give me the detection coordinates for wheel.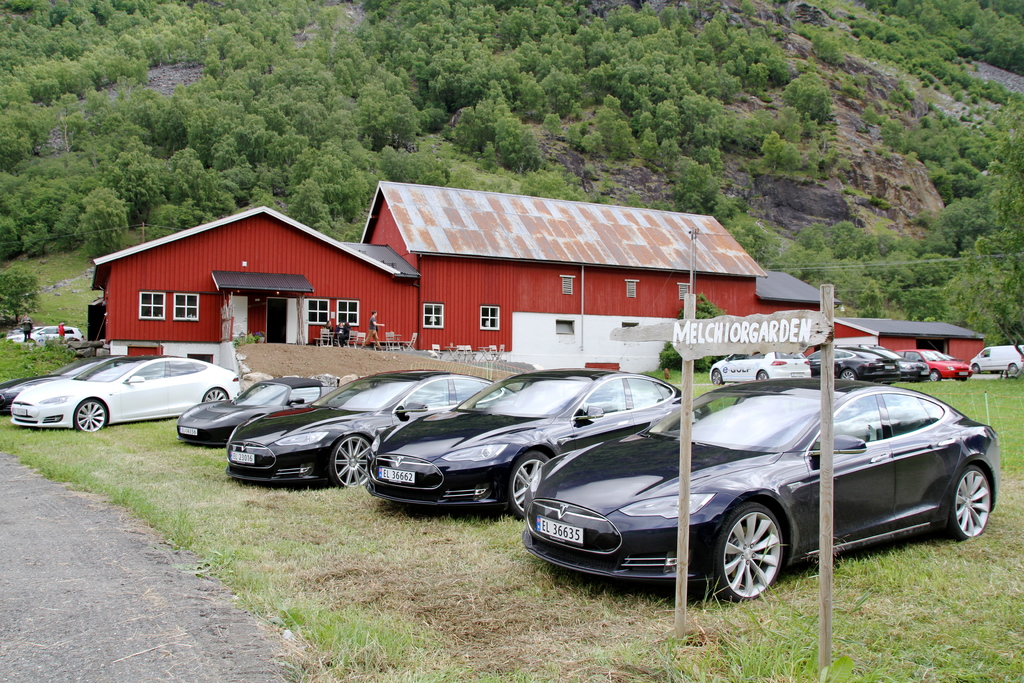
(704,510,808,609).
